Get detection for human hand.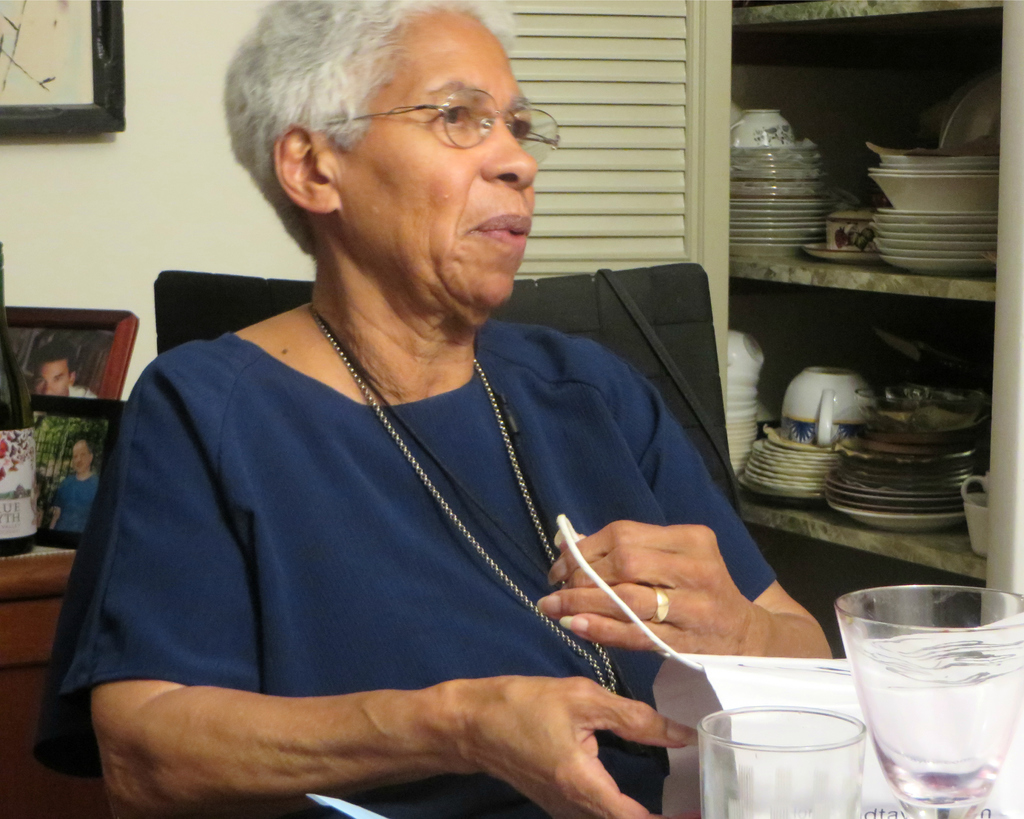
Detection: (464, 676, 702, 818).
